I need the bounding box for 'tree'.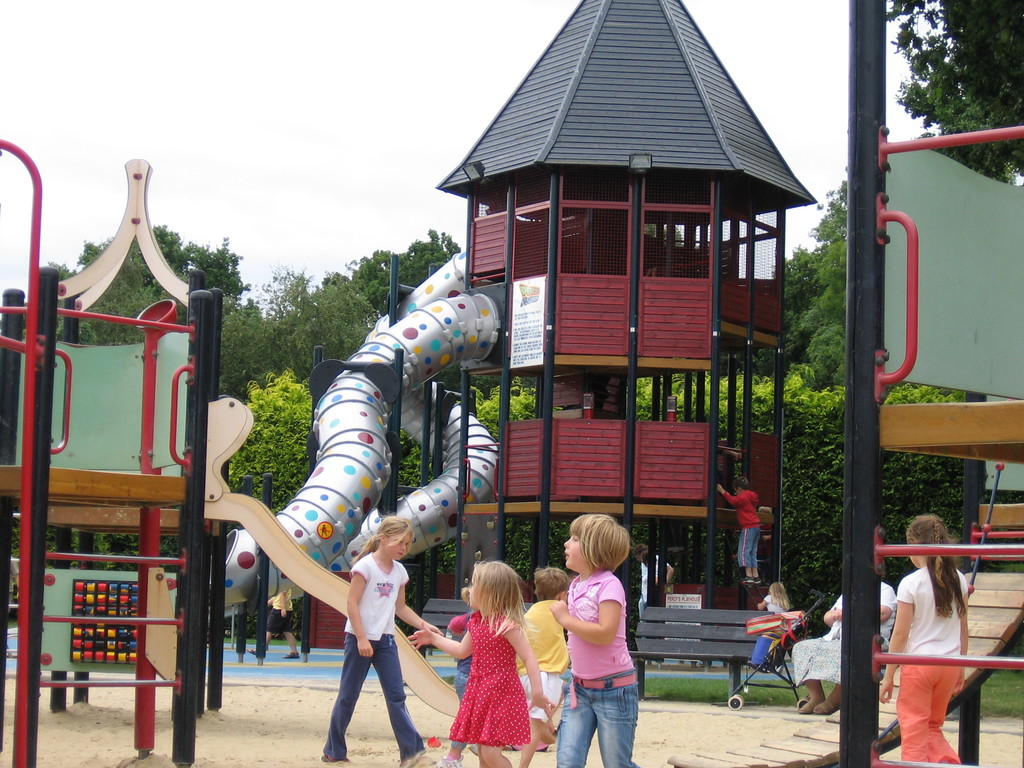
Here it is: l=888, t=0, r=1023, b=193.
